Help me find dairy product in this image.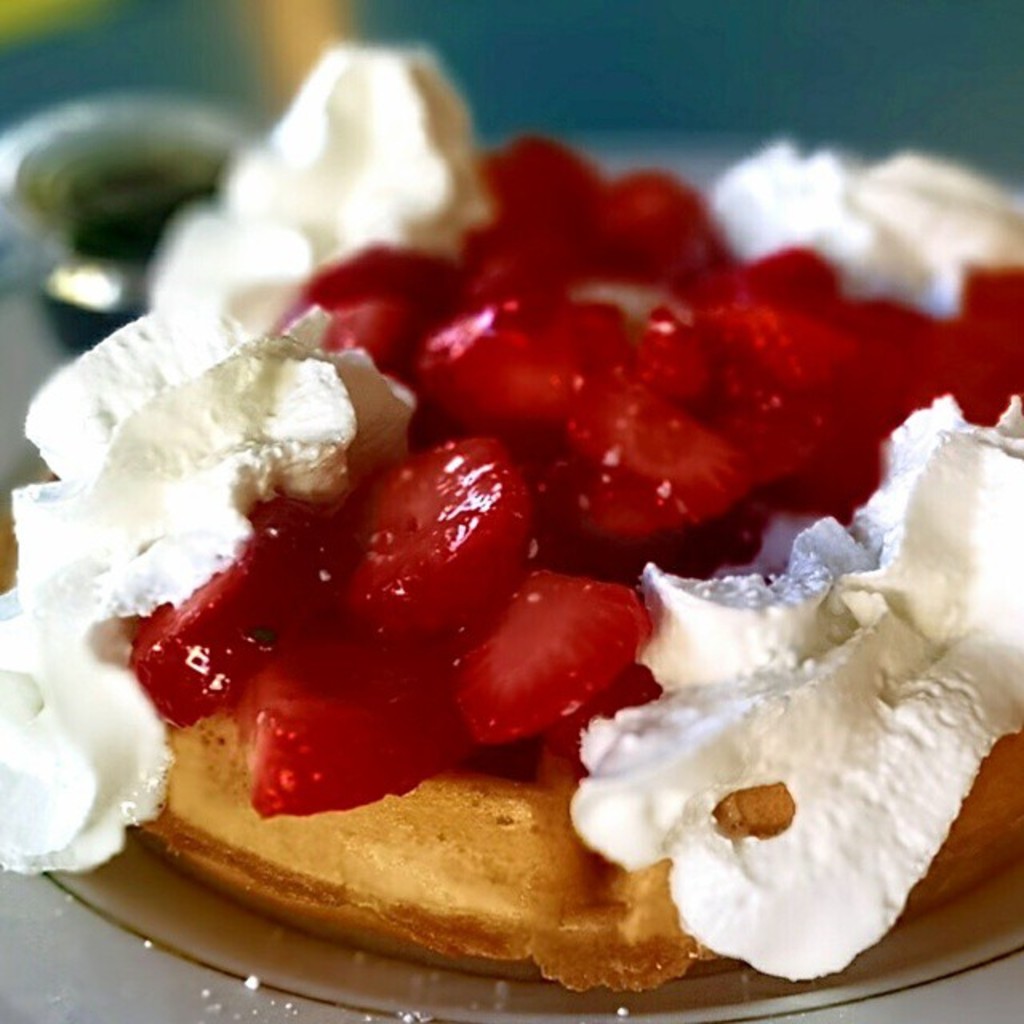
Found it: {"left": 0, "top": 310, "right": 427, "bottom": 891}.
